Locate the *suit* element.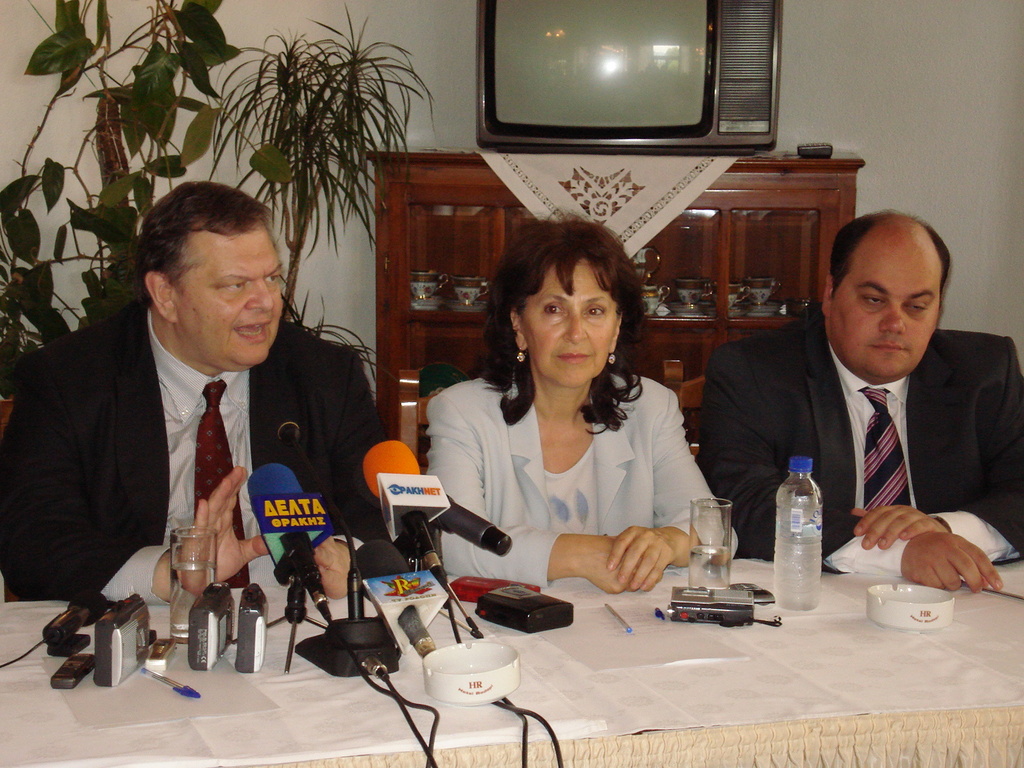
Element bbox: [694,326,1023,577].
